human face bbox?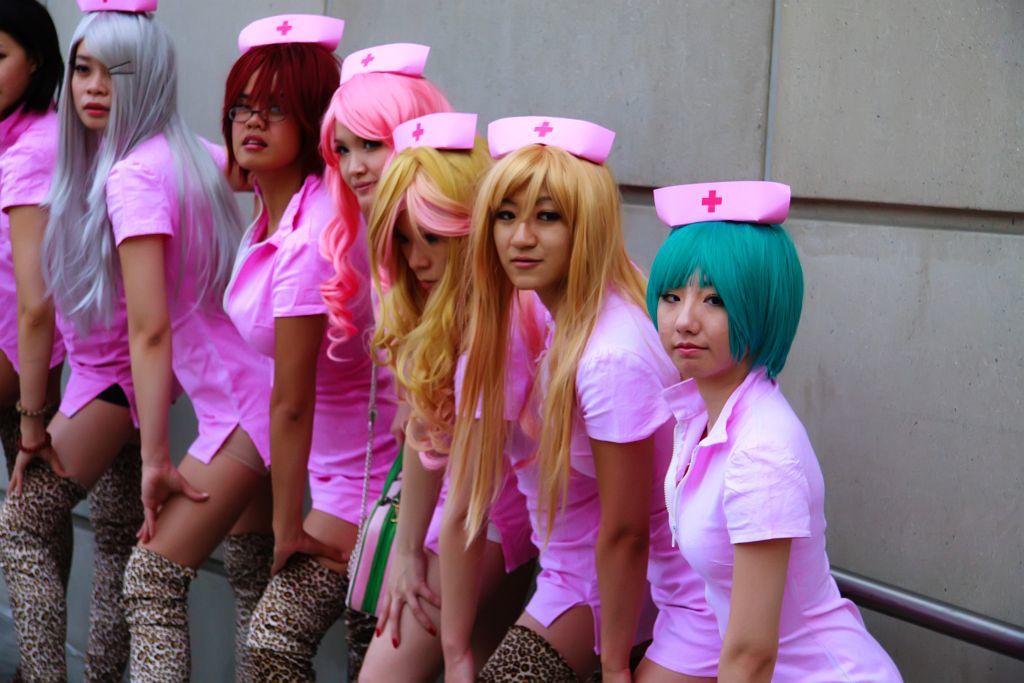
{"left": 71, "top": 38, "right": 115, "bottom": 129}
